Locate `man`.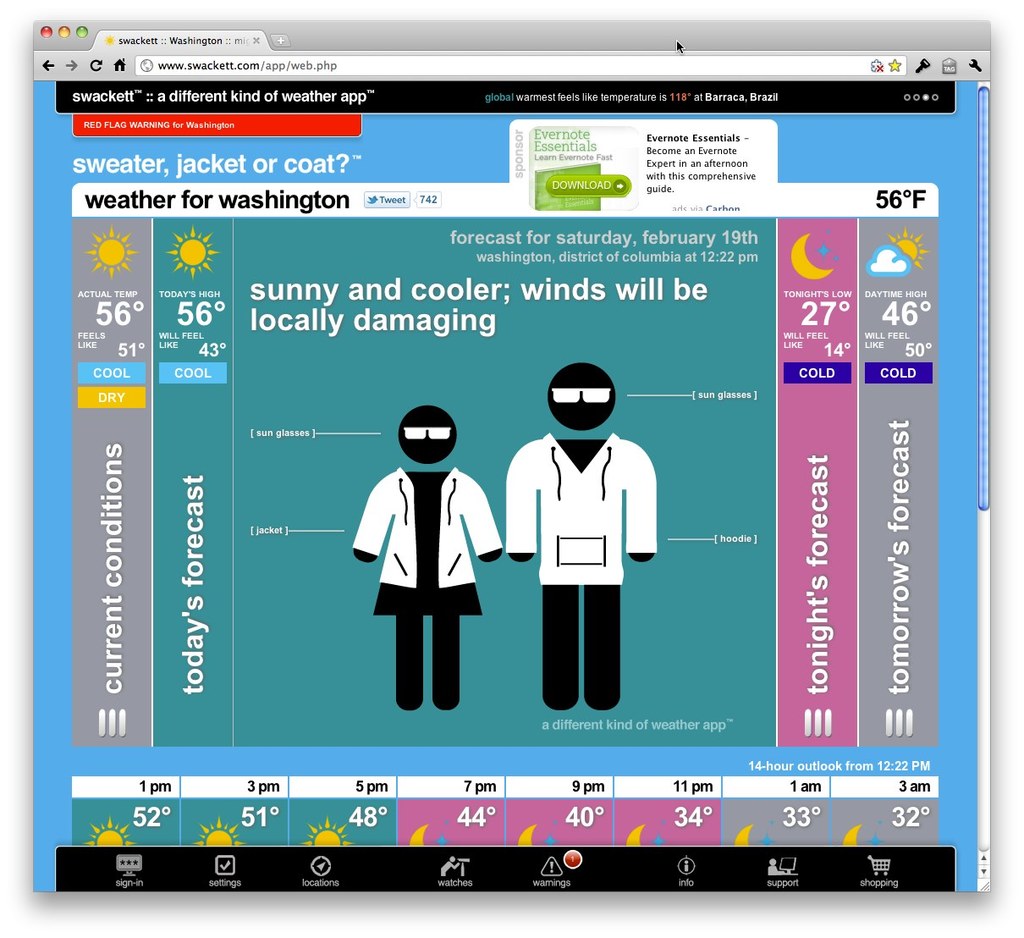
Bounding box: bbox=(506, 356, 655, 657).
